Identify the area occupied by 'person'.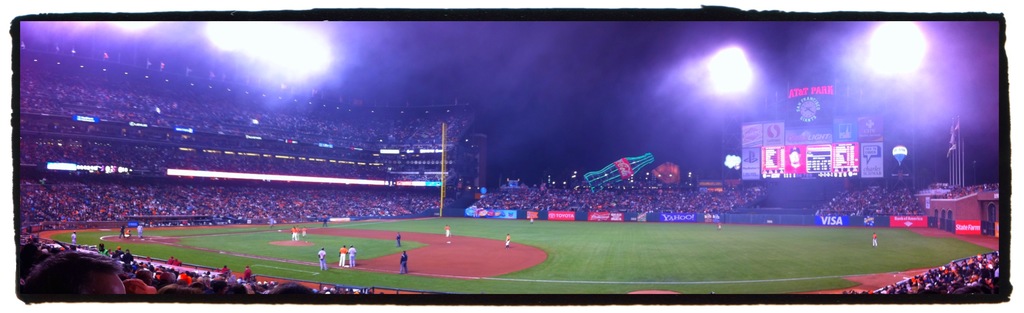
Area: 339, 241, 348, 266.
